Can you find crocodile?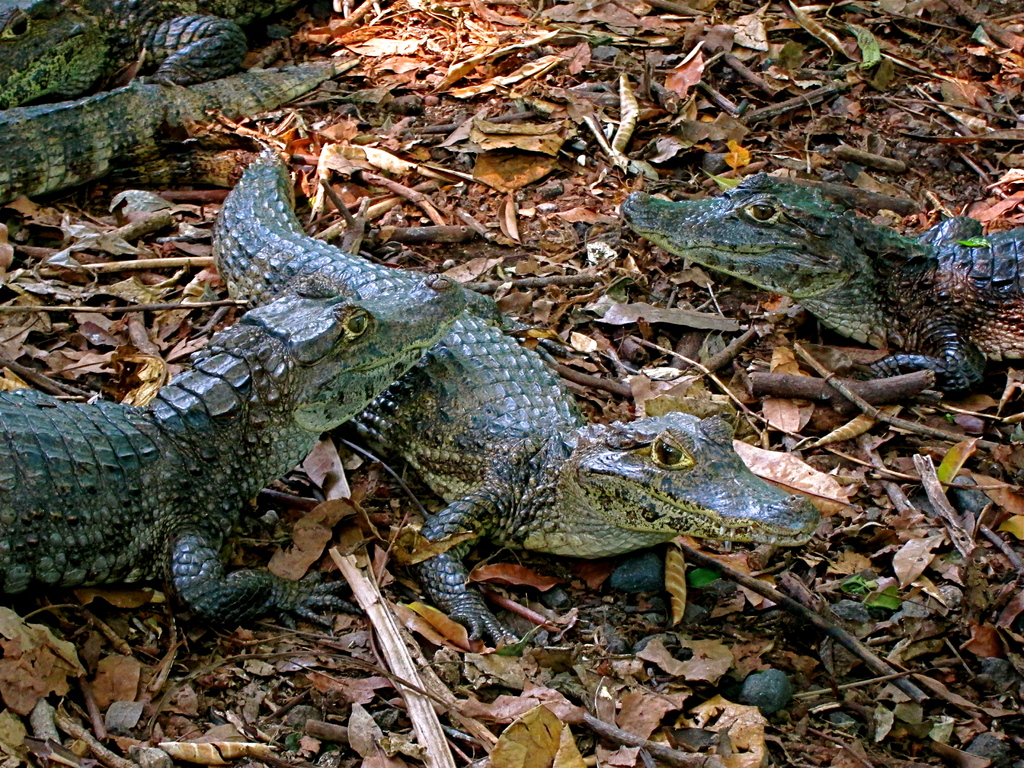
Yes, bounding box: BBox(0, 270, 462, 627).
